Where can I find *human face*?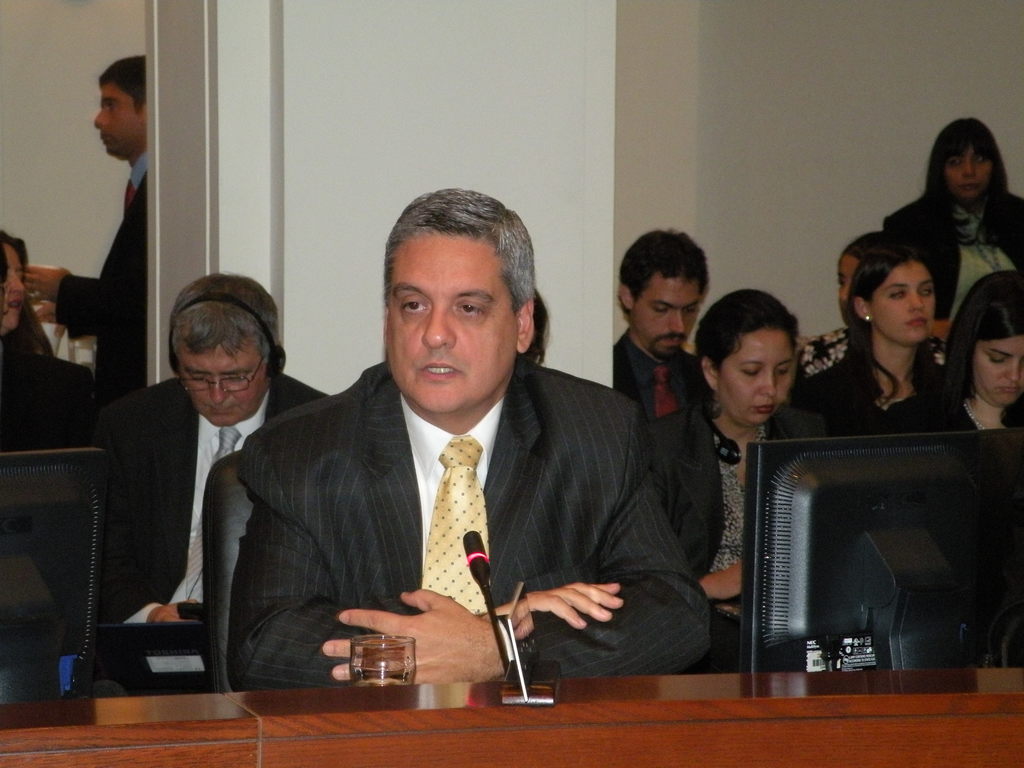
You can find it at bbox(972, 331, 1023, 410).
